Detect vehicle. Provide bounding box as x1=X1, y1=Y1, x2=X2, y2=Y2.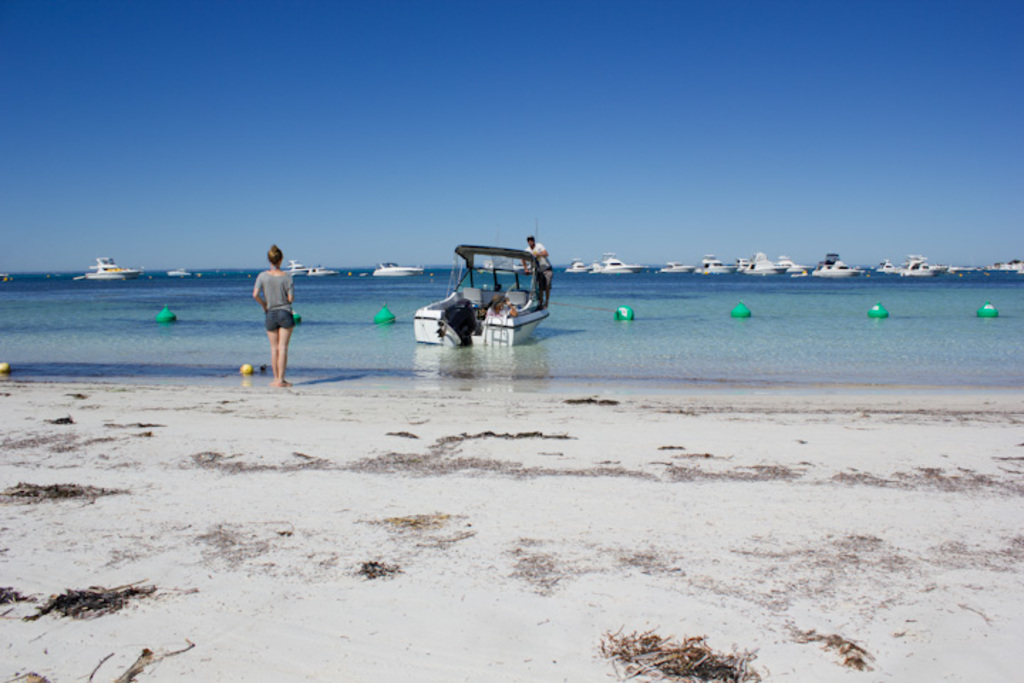
x1=374, y1=260, x2=418, y2=277.
